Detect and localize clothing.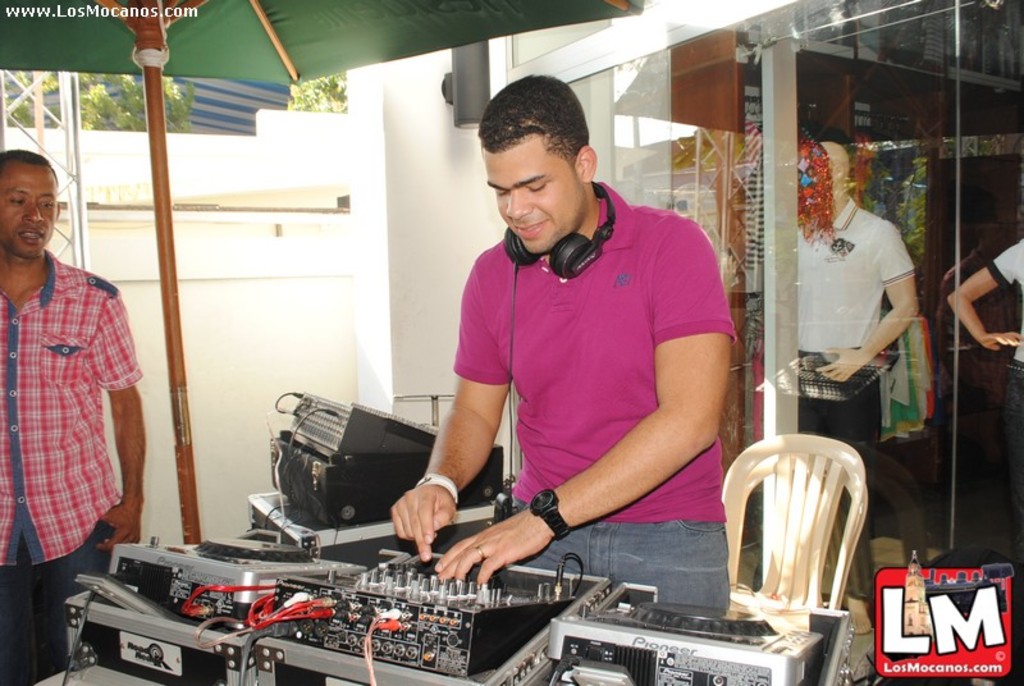
Localized at box(799, 203, 923, 605).
